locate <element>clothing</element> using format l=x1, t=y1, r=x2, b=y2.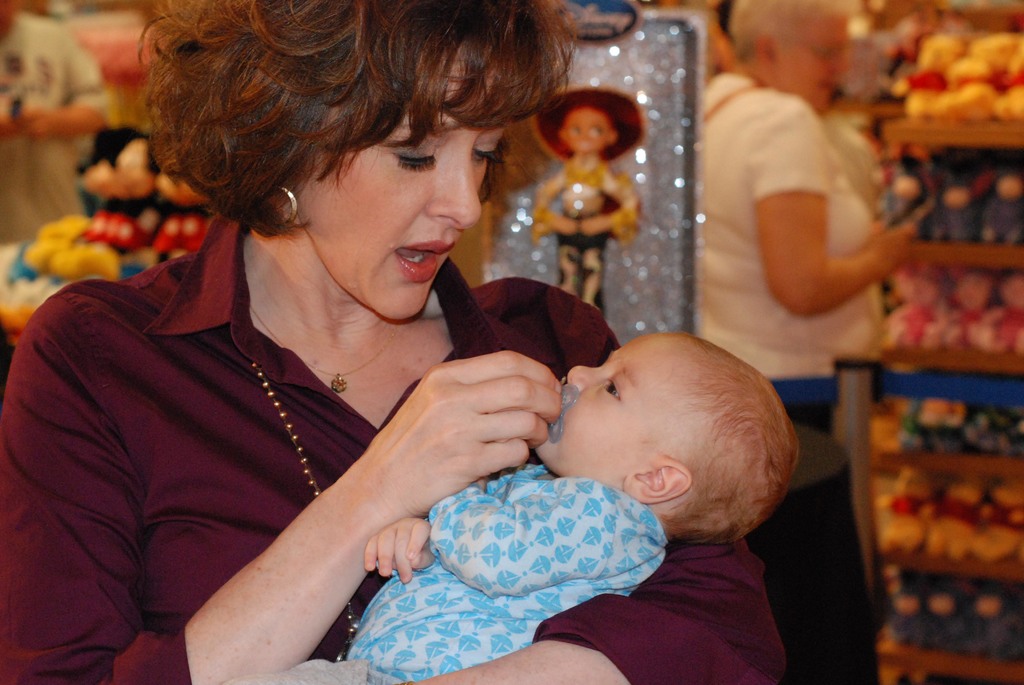
l=146, t=197, r=217, b=261.
